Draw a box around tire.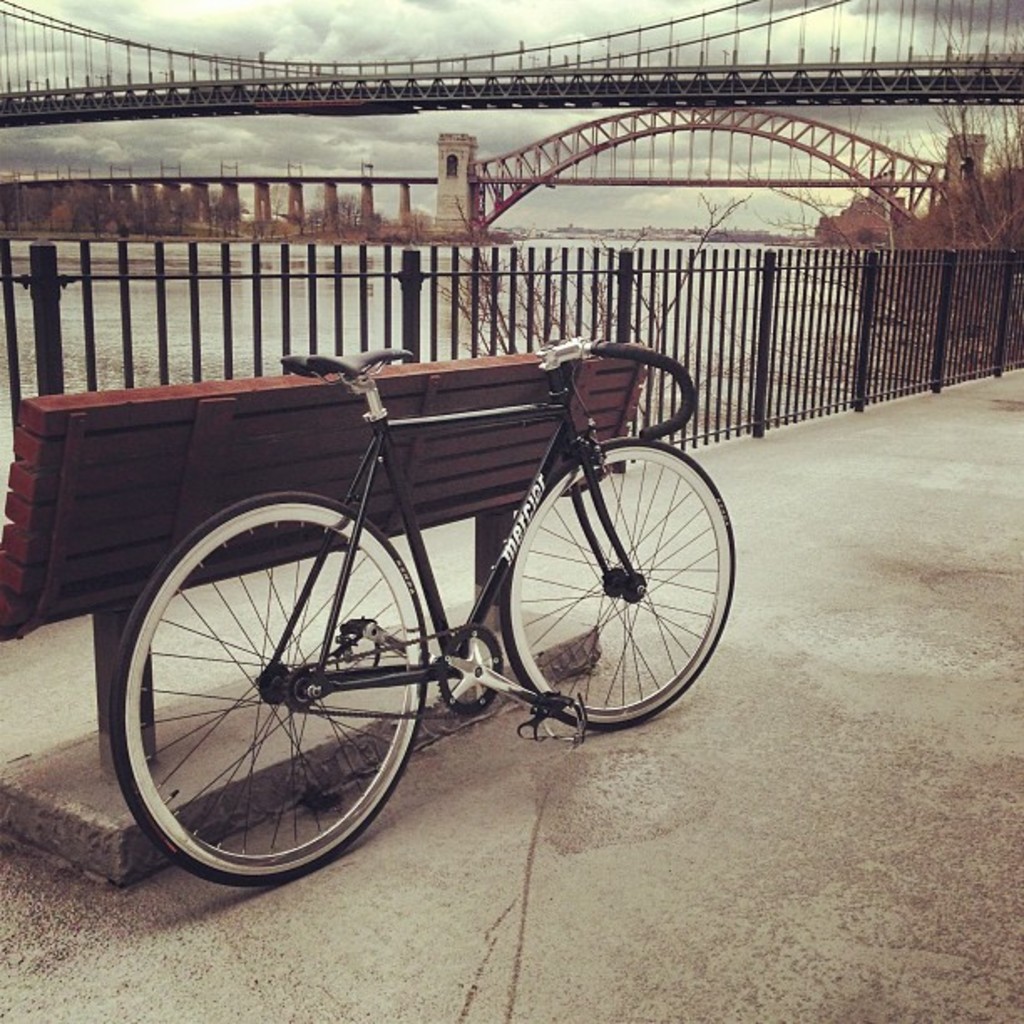
<bbox>492, 433, 738, 728</bbox>.
